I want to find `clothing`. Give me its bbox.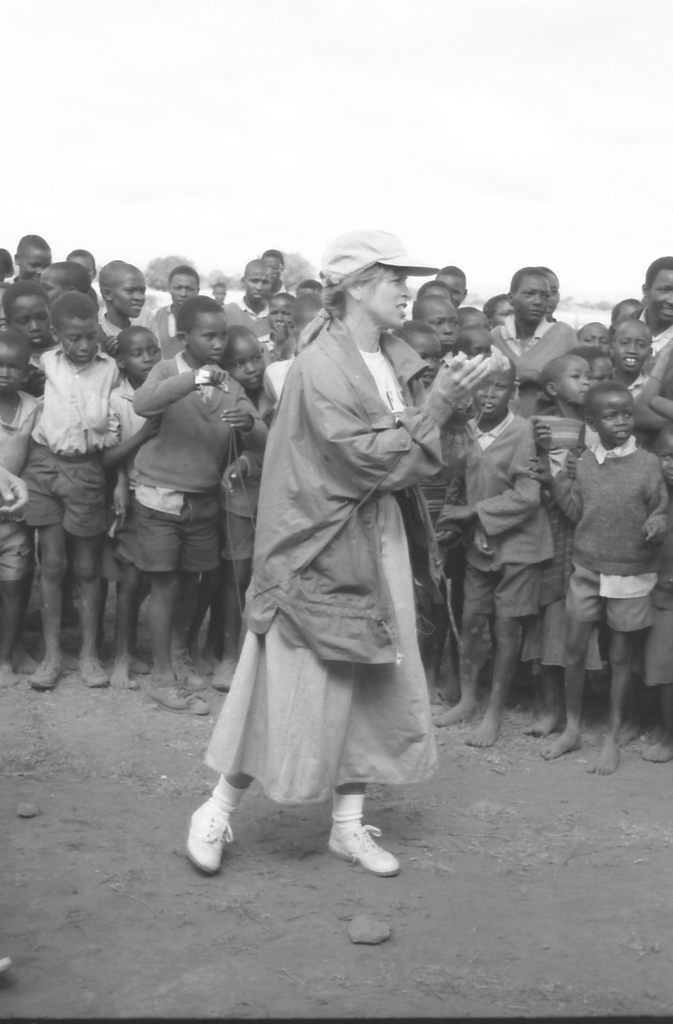
box(541, 433, 672, 660).
